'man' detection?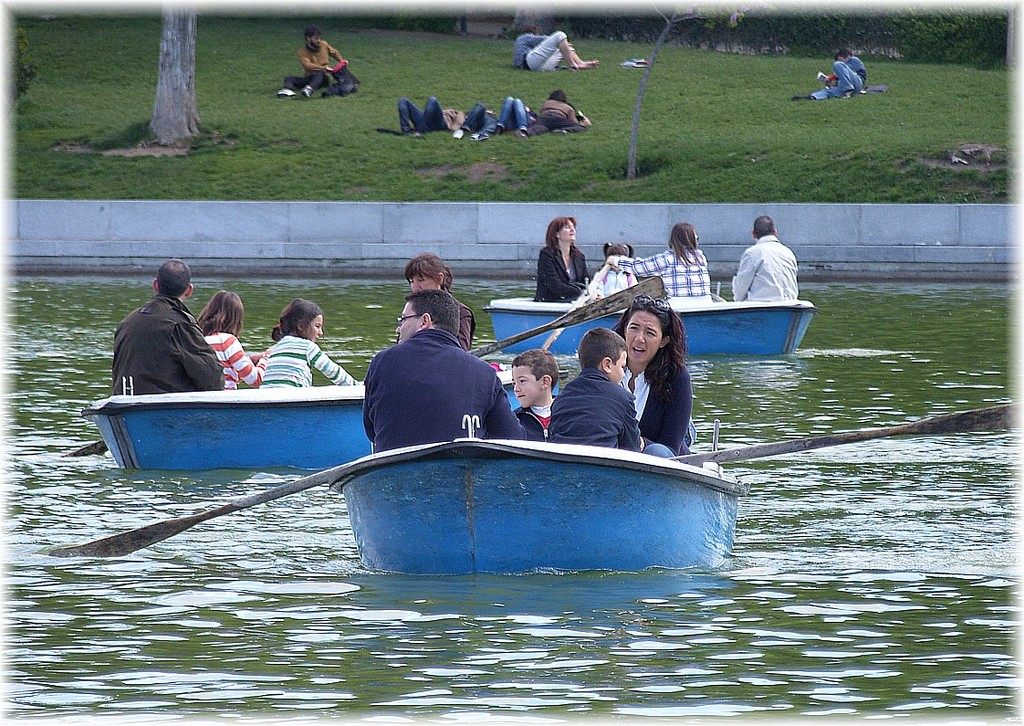
region(516, 29, 603, 73)
